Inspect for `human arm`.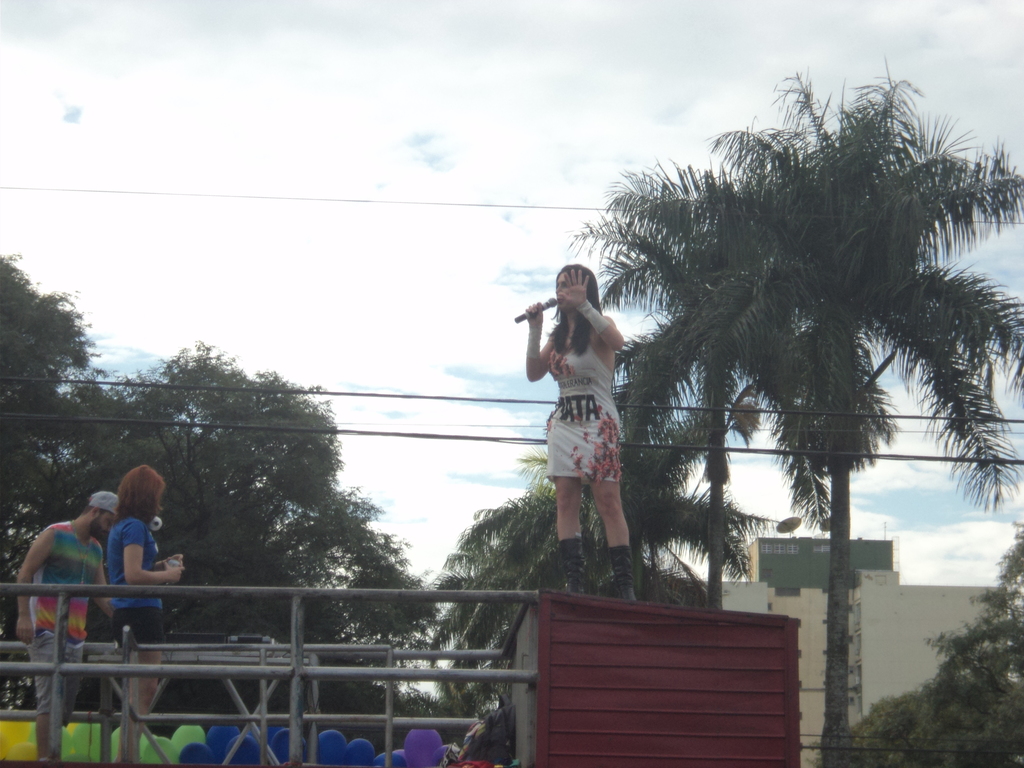
Inspection: [88, 549, 112, 617].
